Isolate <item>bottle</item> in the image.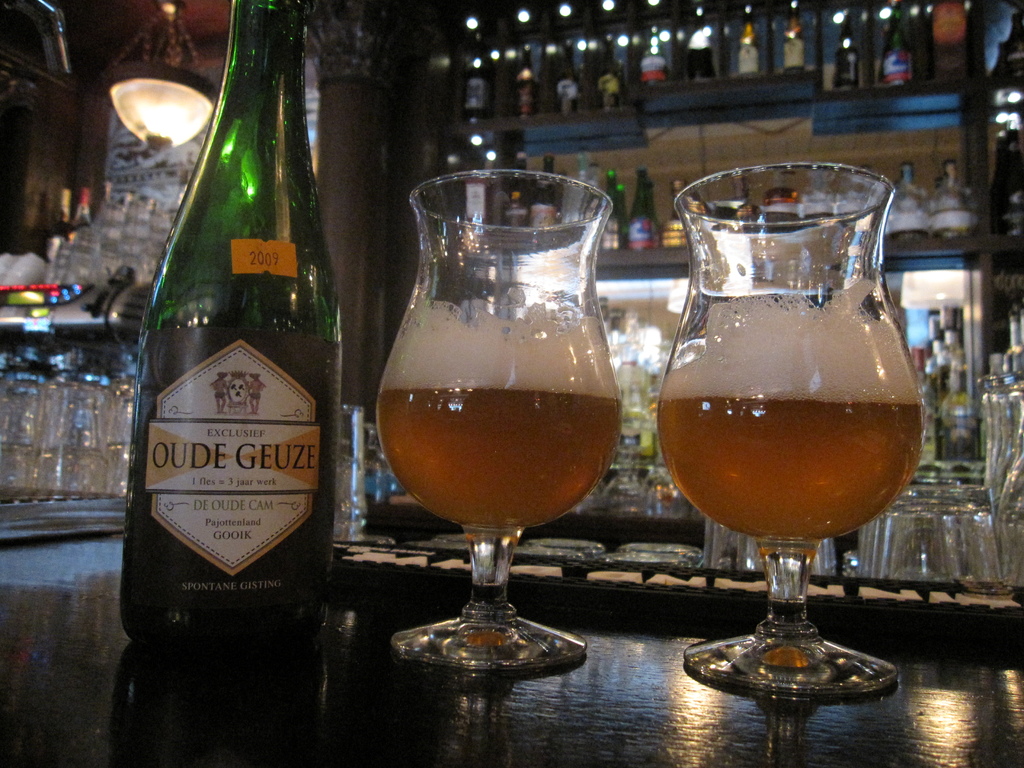
Isolated region: box=[625, 166, 660, 251].
